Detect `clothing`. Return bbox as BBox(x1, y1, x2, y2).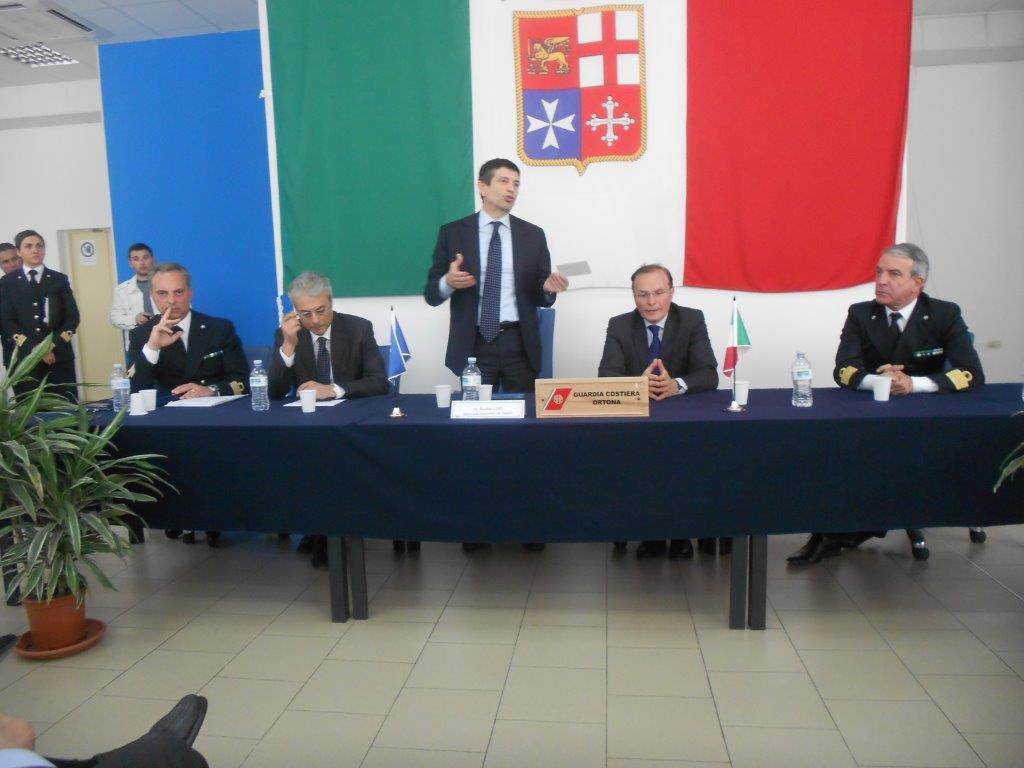
BBox(124, 302, 245, 403).
